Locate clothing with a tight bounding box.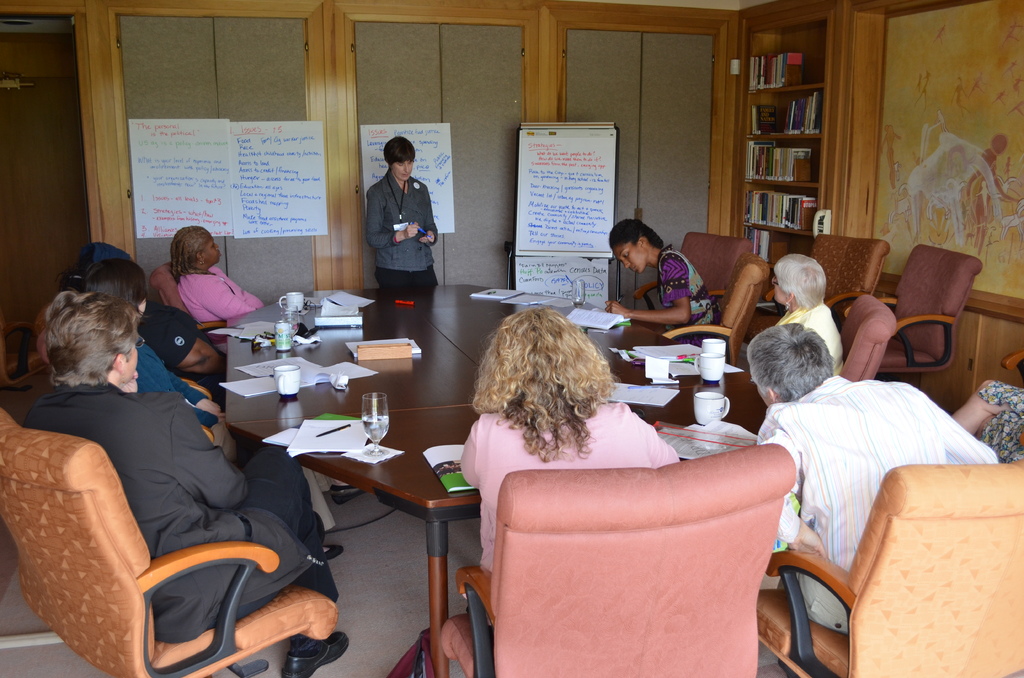
(22,379,339,600).
